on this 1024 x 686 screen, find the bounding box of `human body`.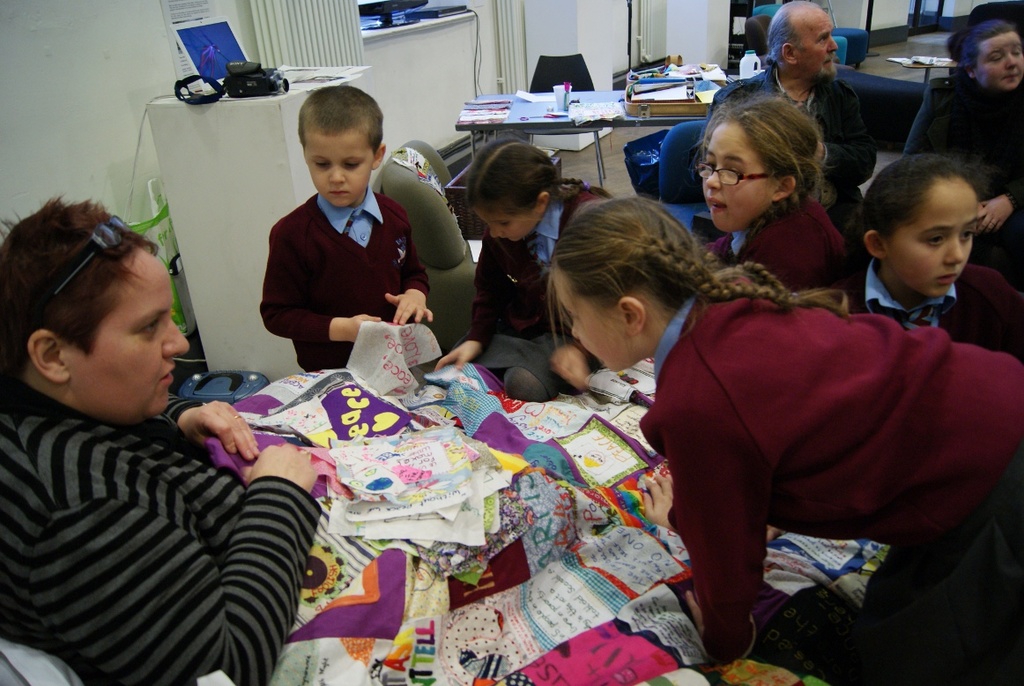
Bounding box: [713,79,880,239].
